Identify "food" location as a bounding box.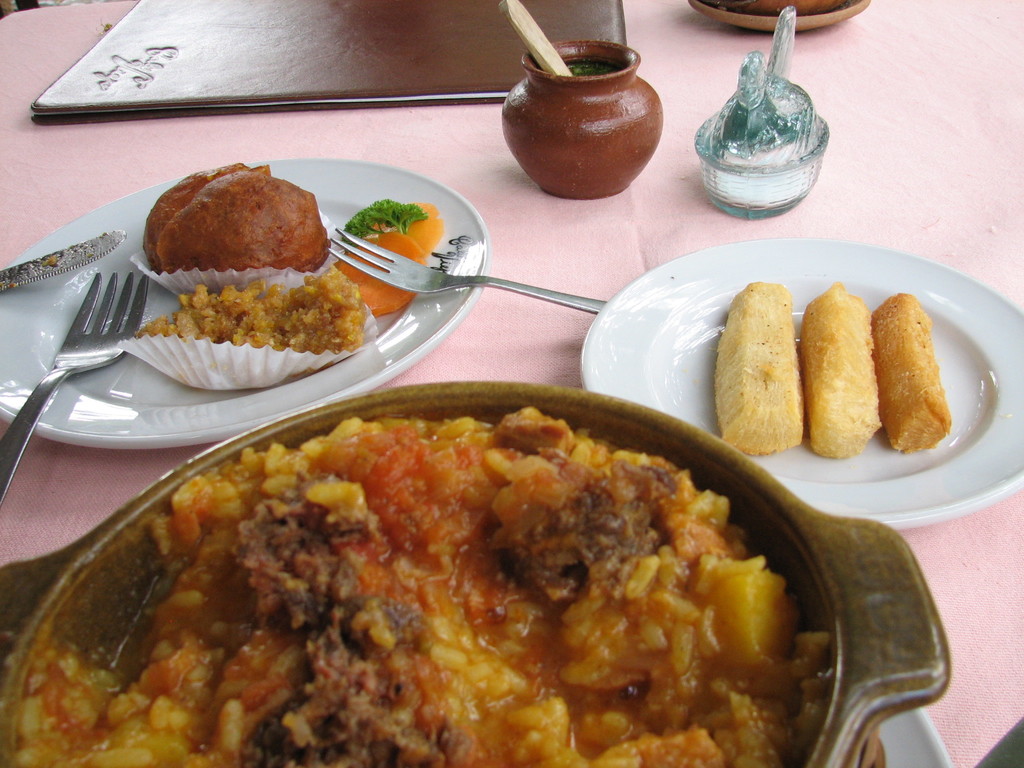
crop(799, 280, 885, 461).
